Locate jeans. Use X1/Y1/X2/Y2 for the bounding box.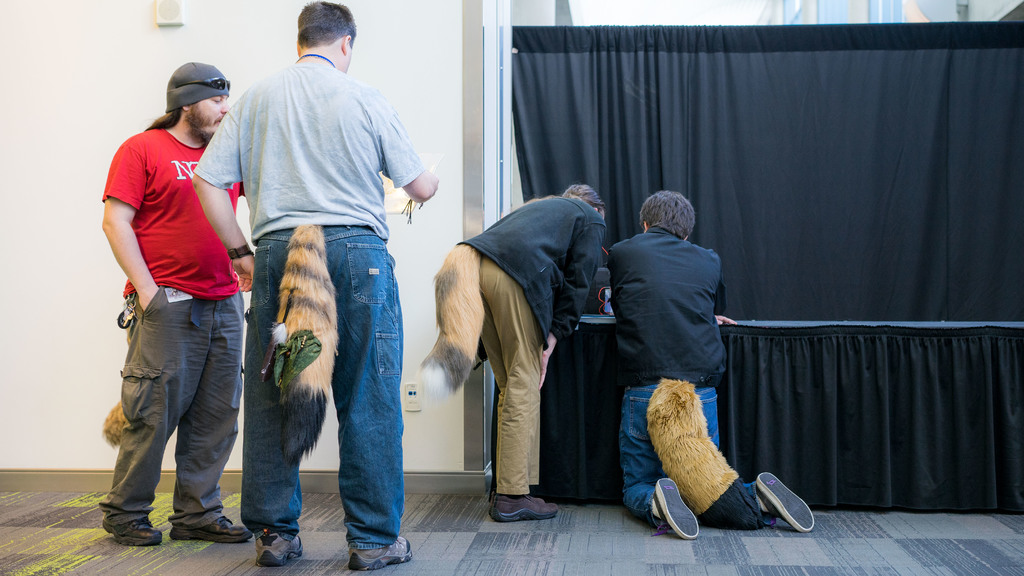
626/385/717/519.
